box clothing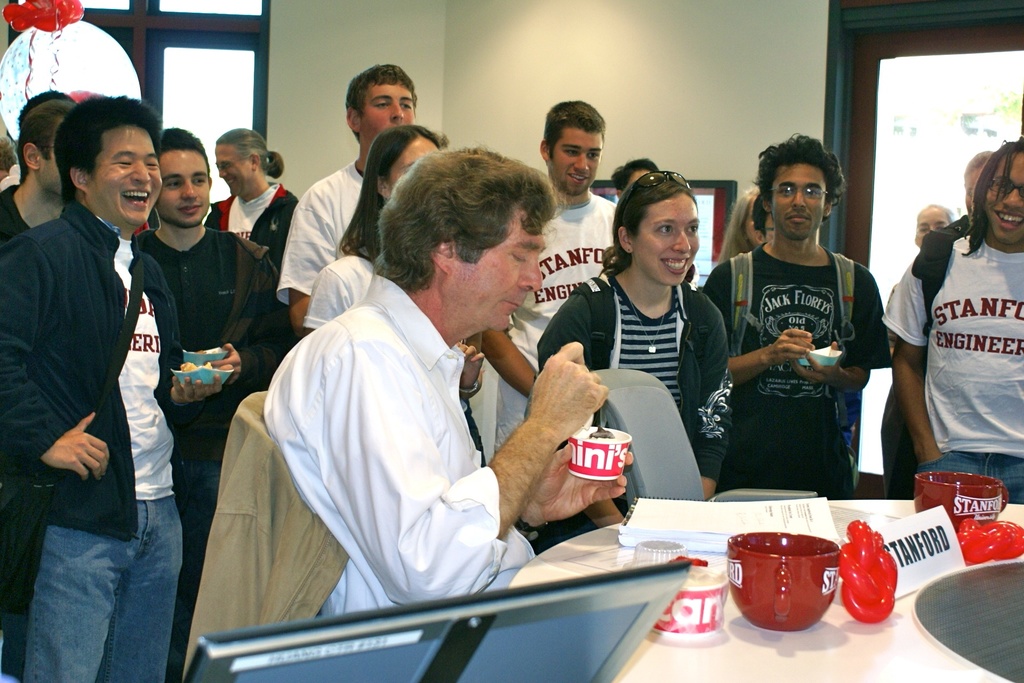
left=257, top=276, right=533, bottom=617
